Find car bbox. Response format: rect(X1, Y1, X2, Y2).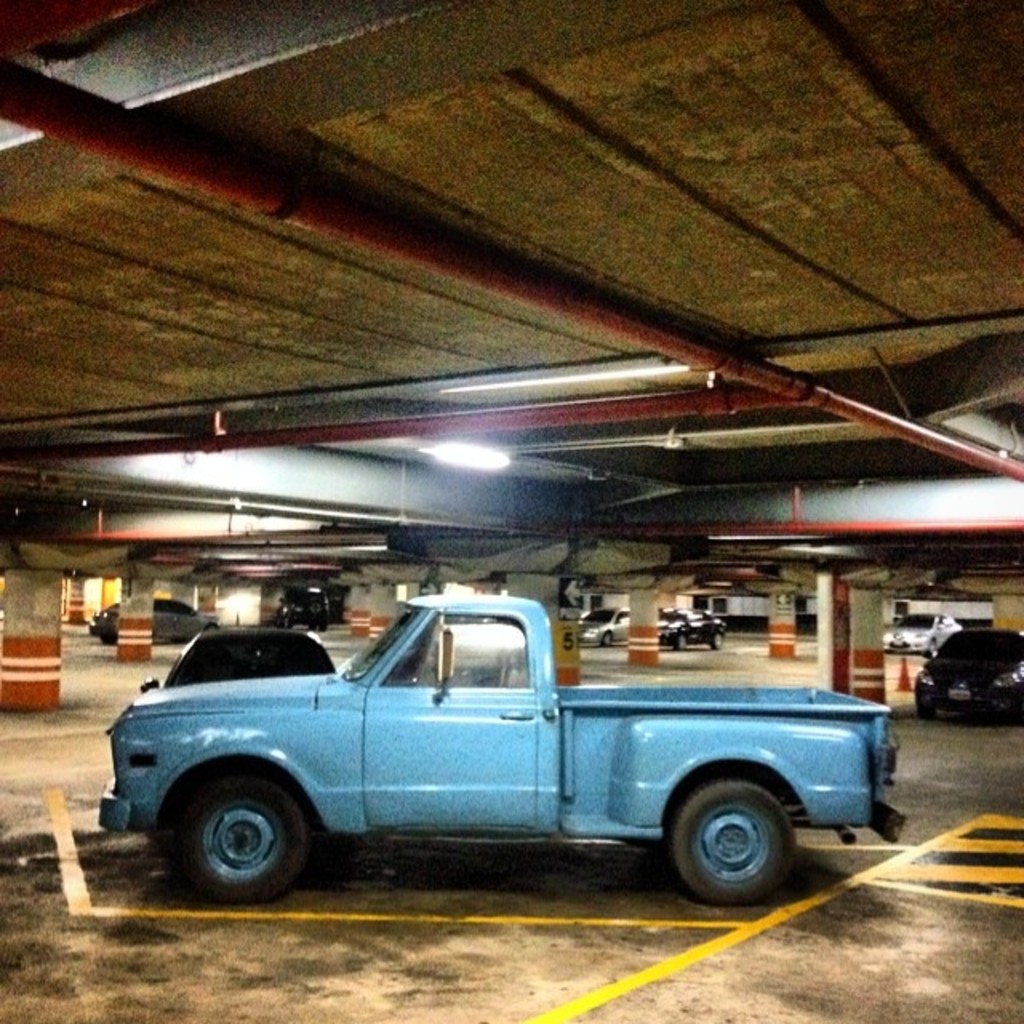
rect(653, 603, 722, 650).
